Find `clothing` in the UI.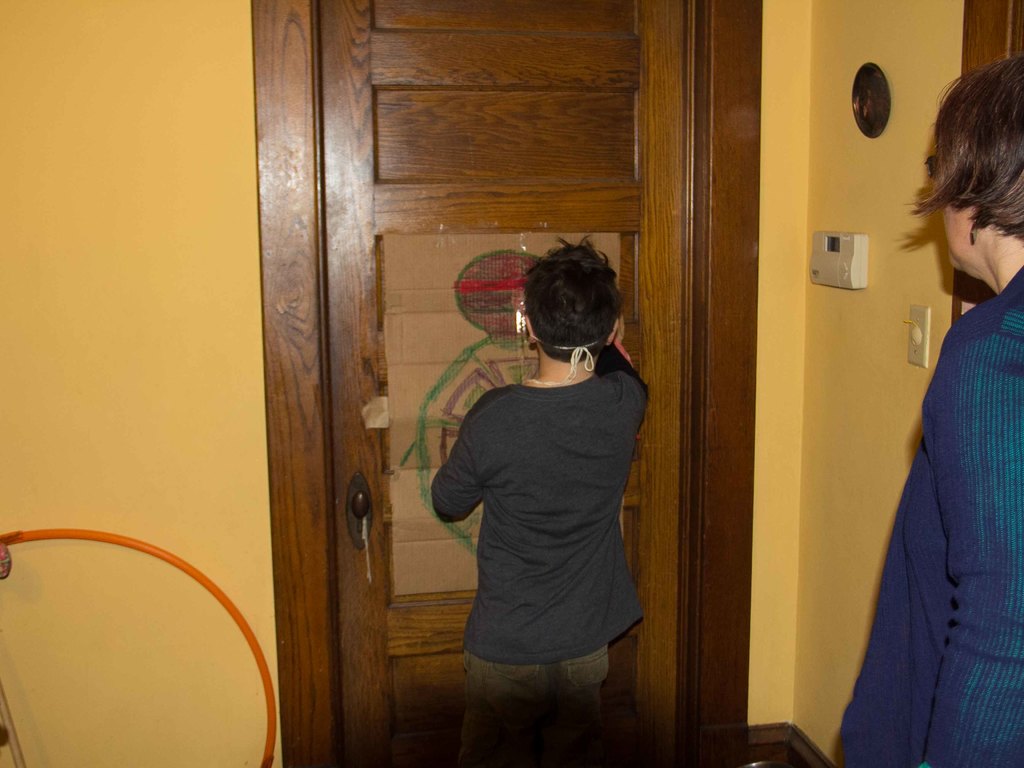
UI element at [458, 652, 607, 767].
